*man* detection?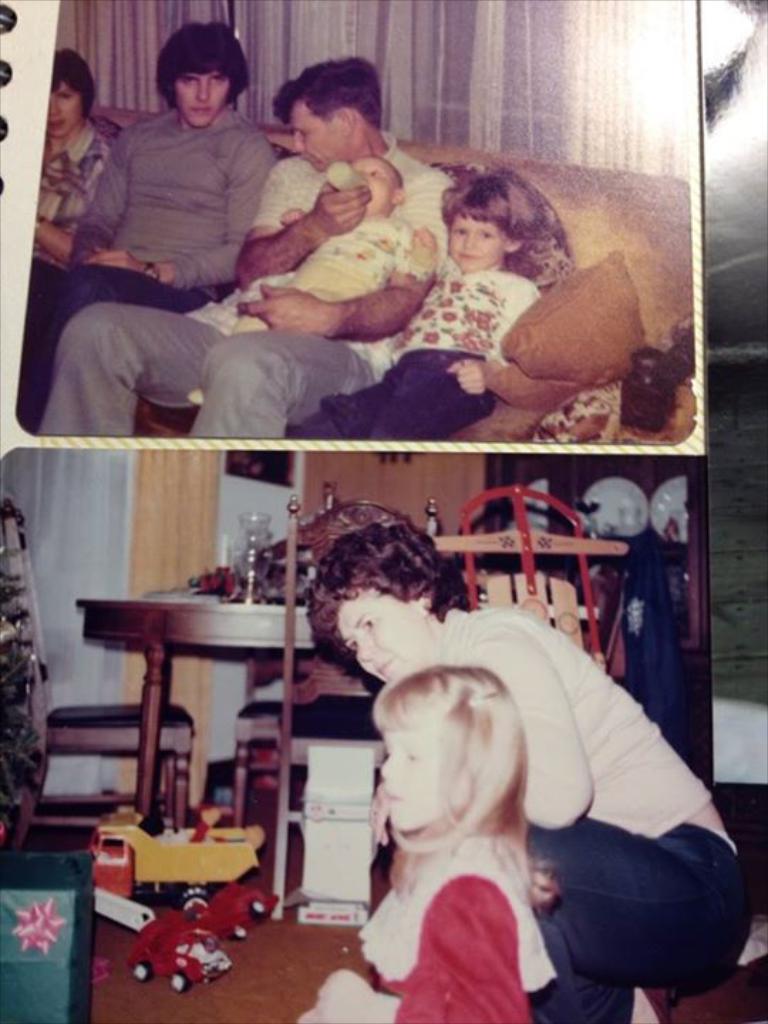
BBox(21, 17, 274, 435)
